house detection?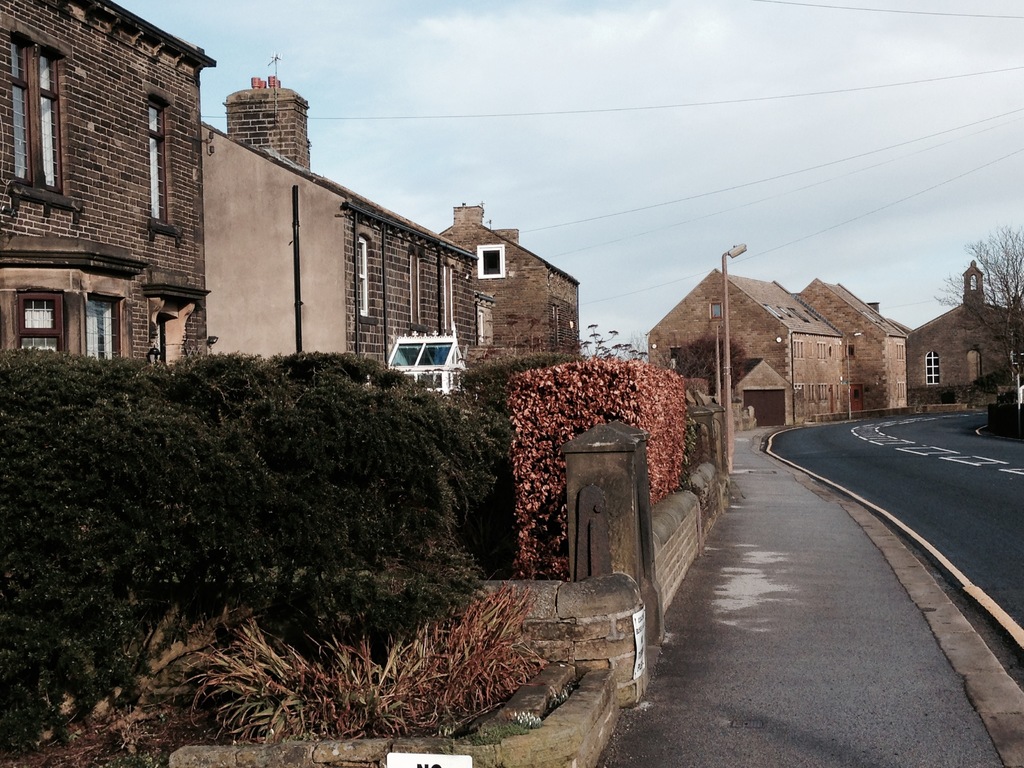
left=191, top=68, right=473, bottom=399
